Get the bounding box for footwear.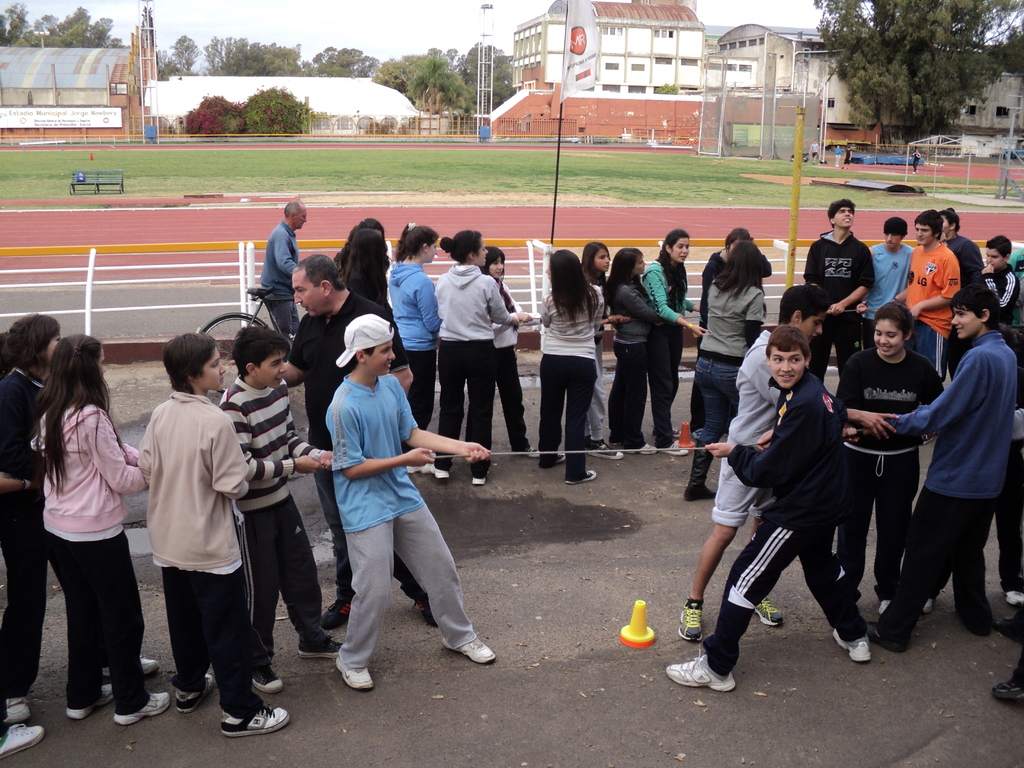
(627,443,657,454).
